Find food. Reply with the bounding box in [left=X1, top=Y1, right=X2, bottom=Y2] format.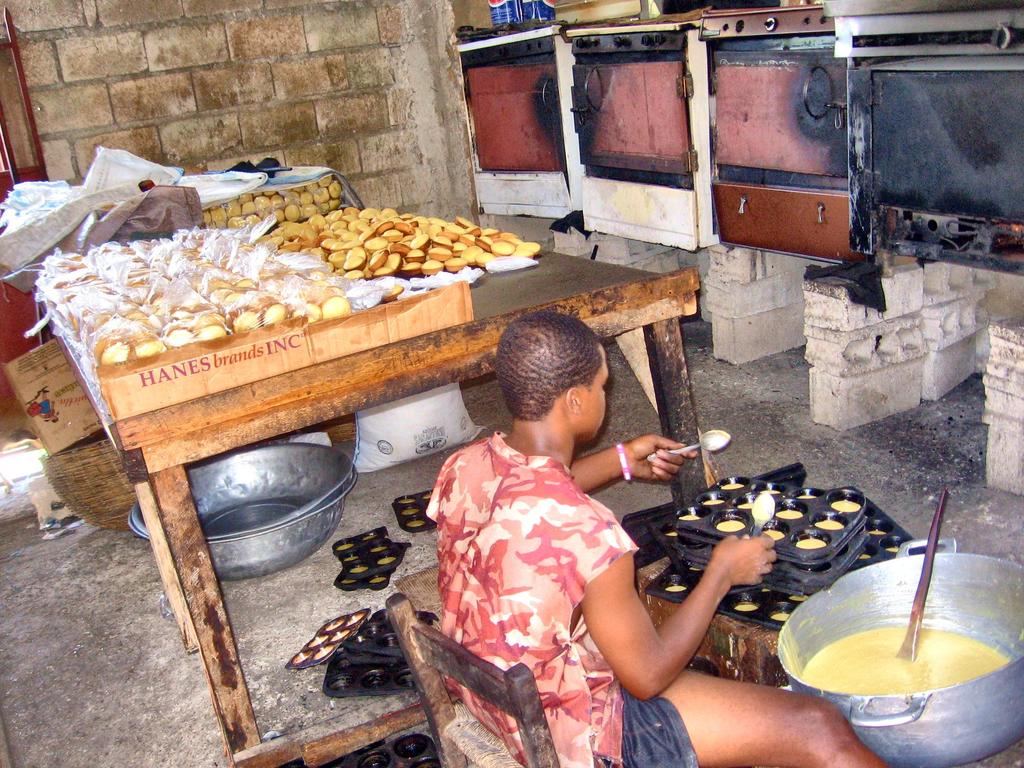
[left=361, top=534, right=376, bottom=543].
